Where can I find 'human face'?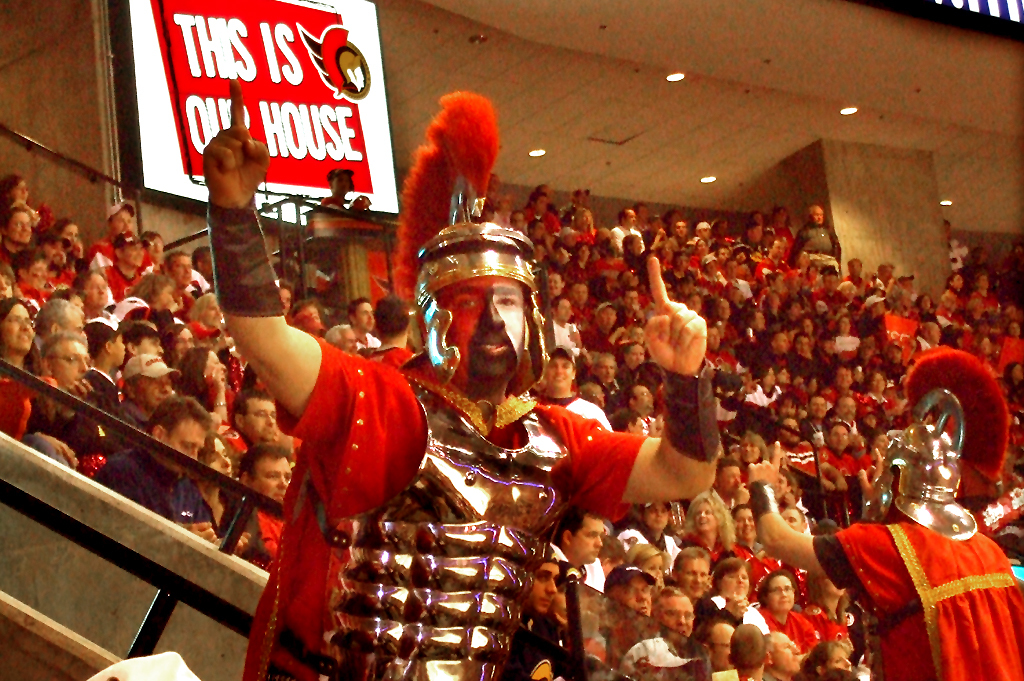
You can find it at 722,466,741,493.
